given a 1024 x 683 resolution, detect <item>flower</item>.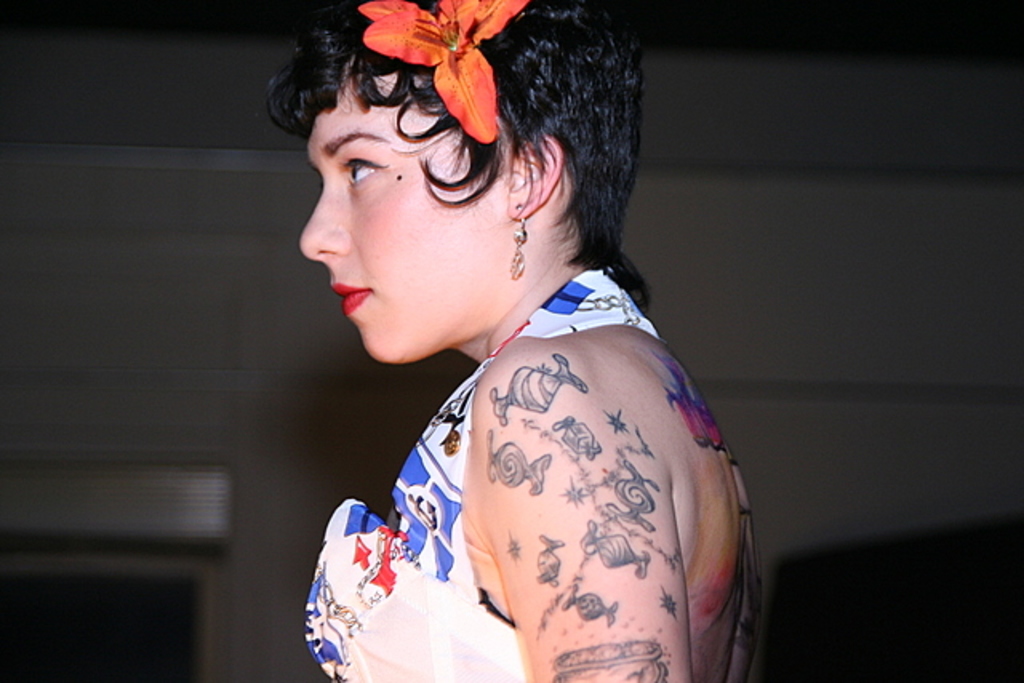
x1=371 y1=19 x2=517 y2=138.
